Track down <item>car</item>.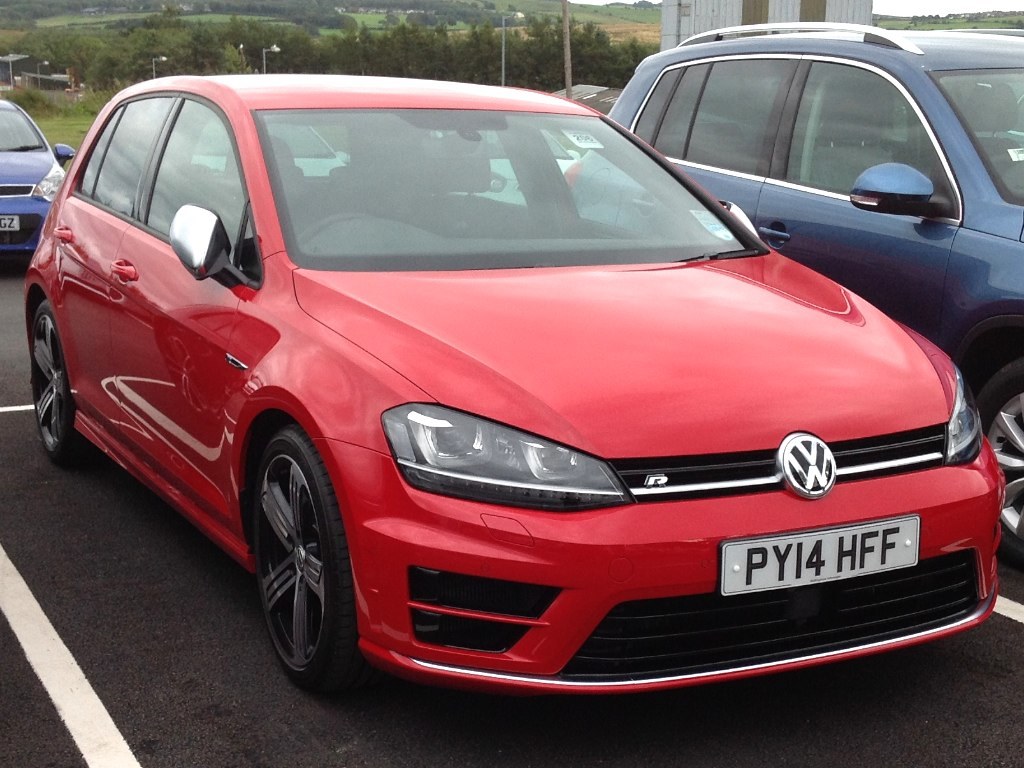
Tracked to Rect(0, 99, 76, 261).
